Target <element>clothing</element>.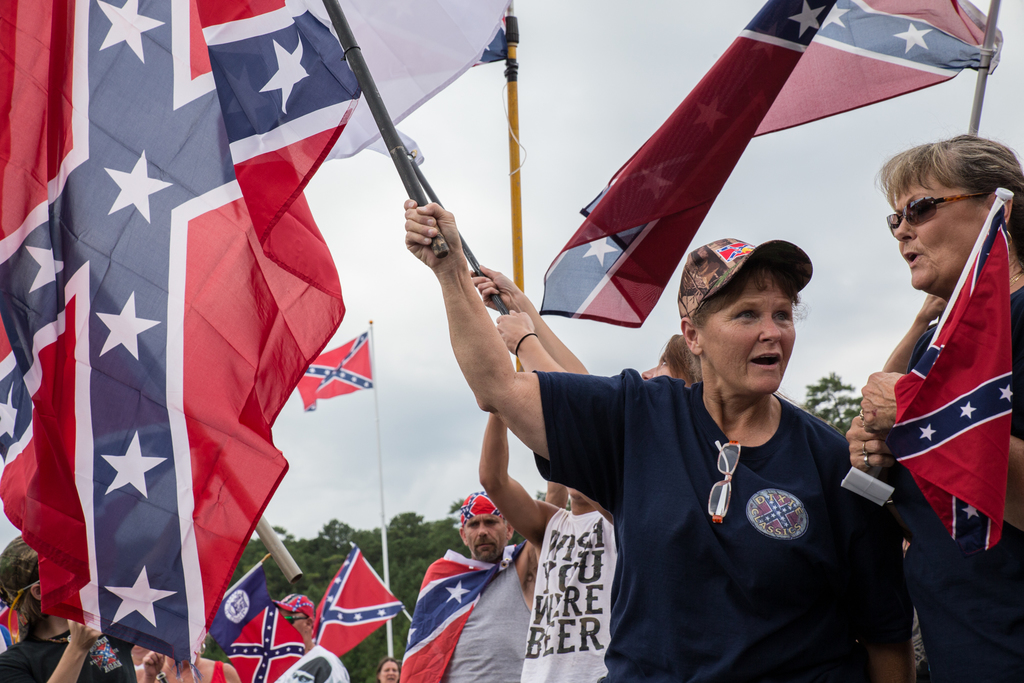
Target region: 518, 506, 616, 682.
